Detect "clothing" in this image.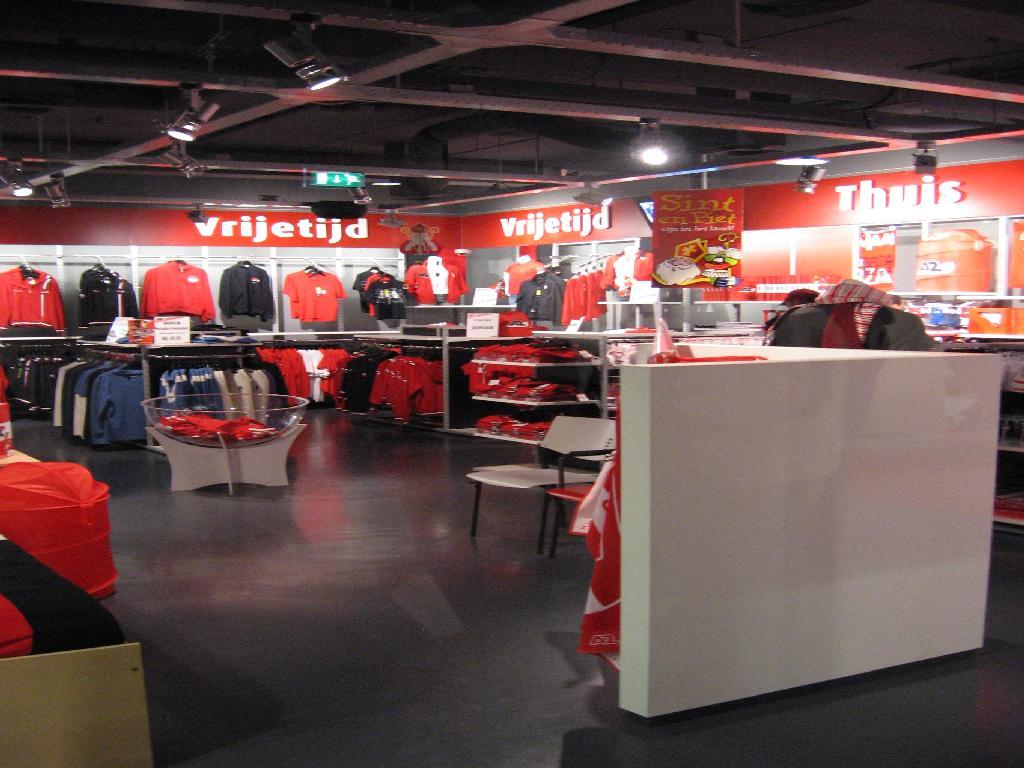
Detection: l=367, t=277, r=412, b=319.
